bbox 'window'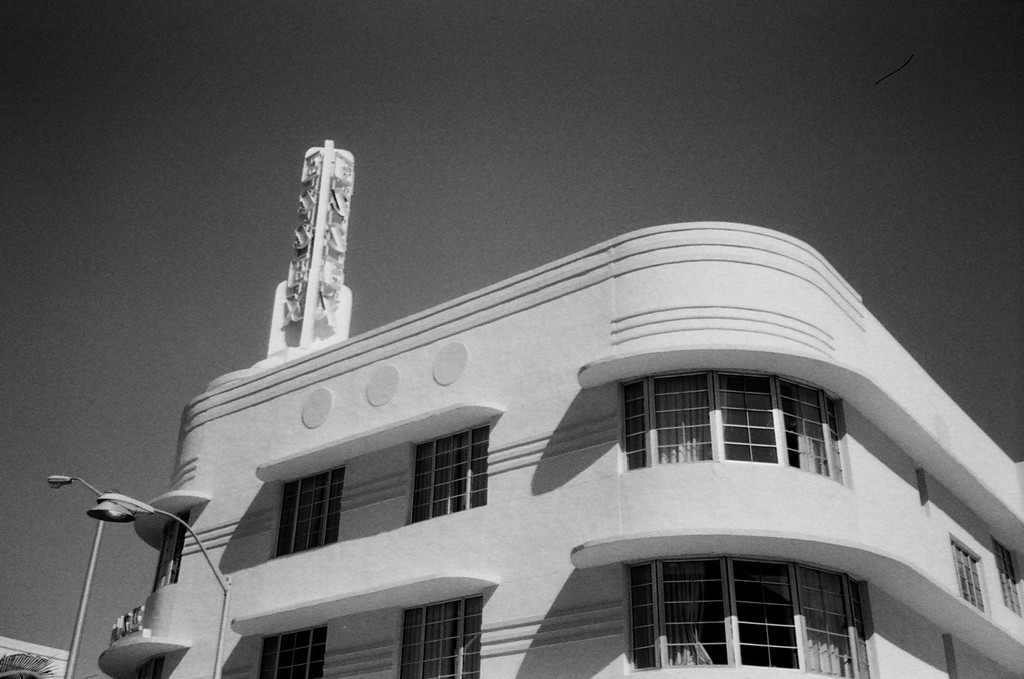
select_region(270, 465, 346, 554)
